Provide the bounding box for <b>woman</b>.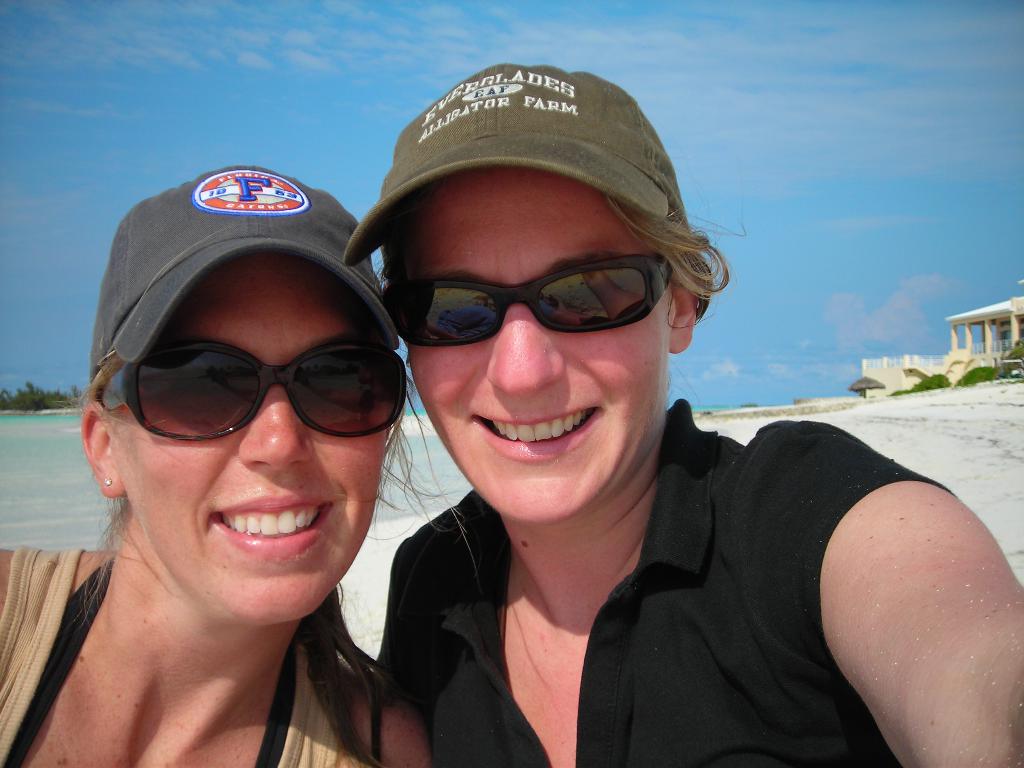
x1=10, y1=134, x2=506, y2=767.
